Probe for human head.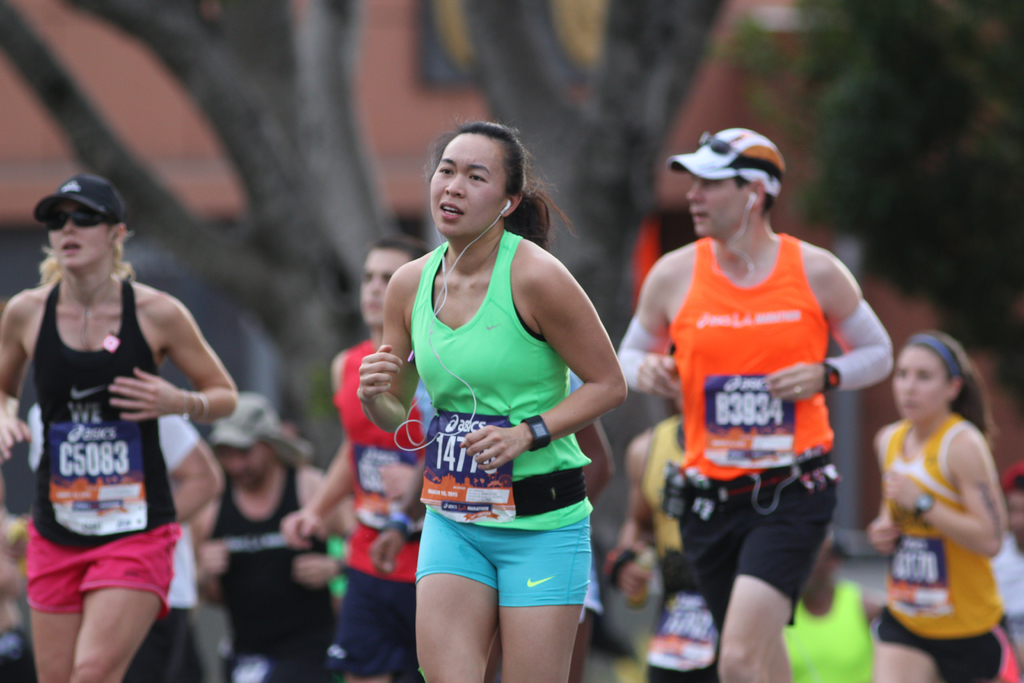
Probe result: pyautogui.locateOnScreen(419, 117, 541, 243).
